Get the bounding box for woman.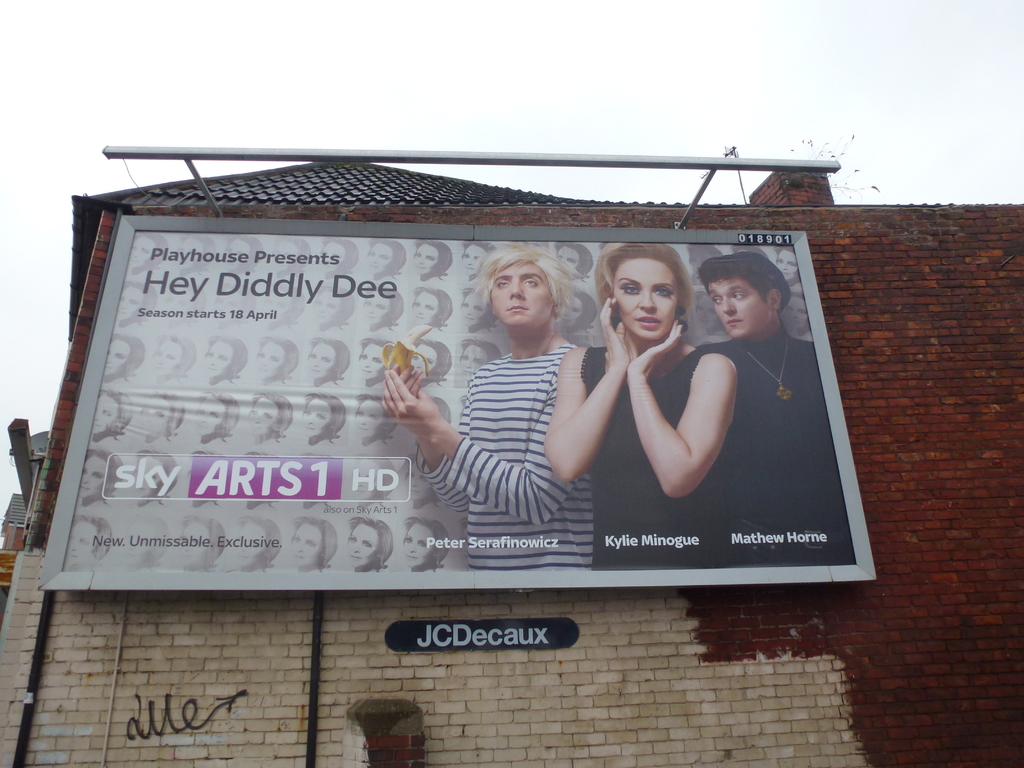
region(246, 390, 294, 446).
